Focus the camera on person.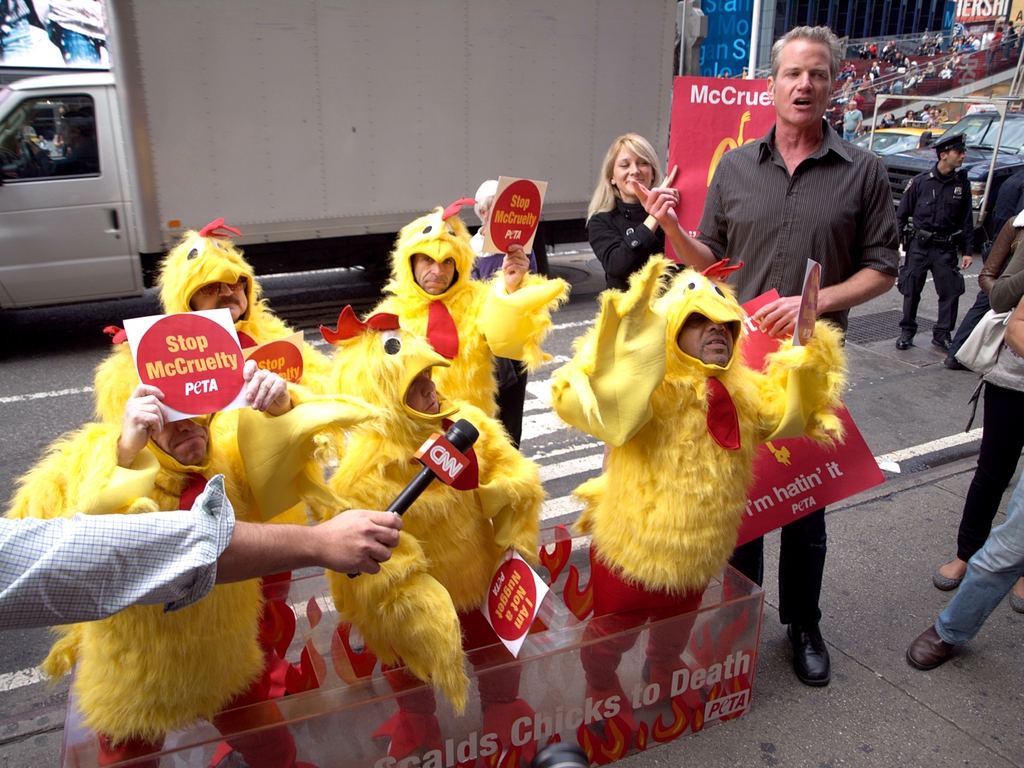
Focus region: BBox(934, 243, 1023, 596).
